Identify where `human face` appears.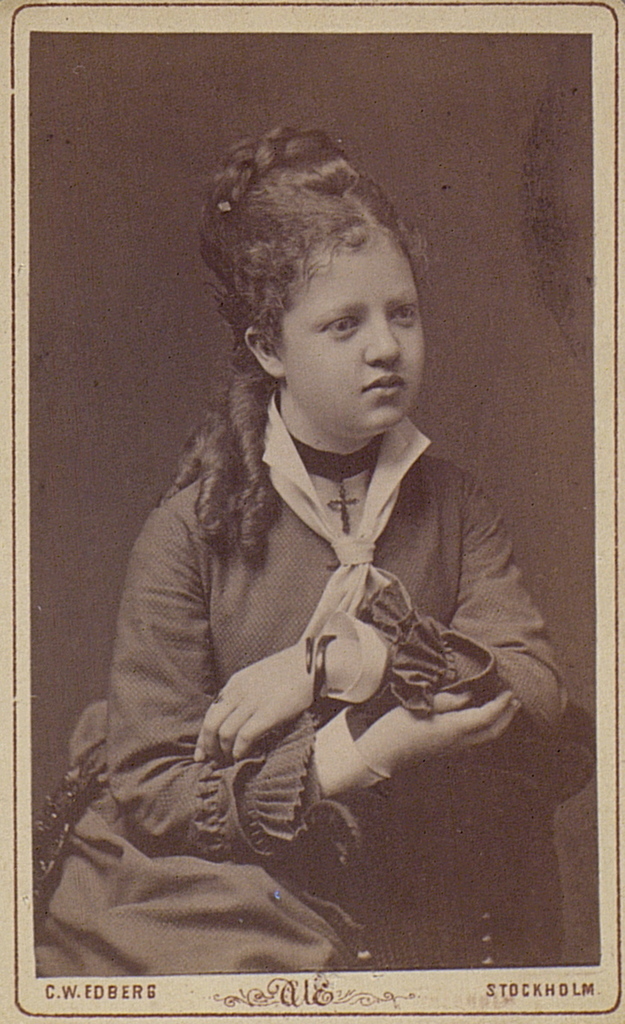
Appears at {"left": 274, "top": 230, "right": 423, "bottom": 435}.
